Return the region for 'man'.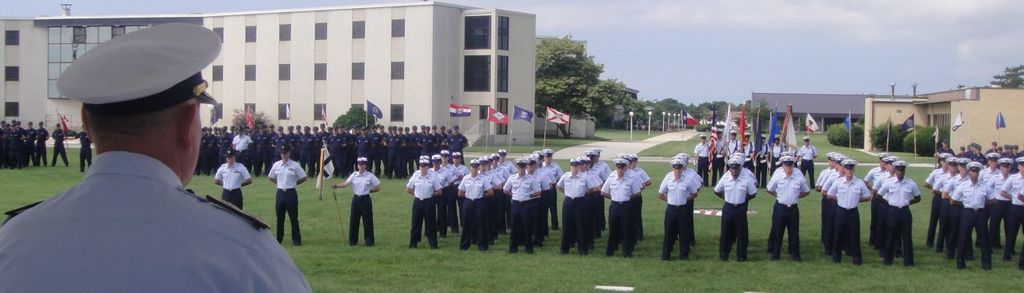
pyautogui.locateOnScreen(726, 130, 743, 161).
